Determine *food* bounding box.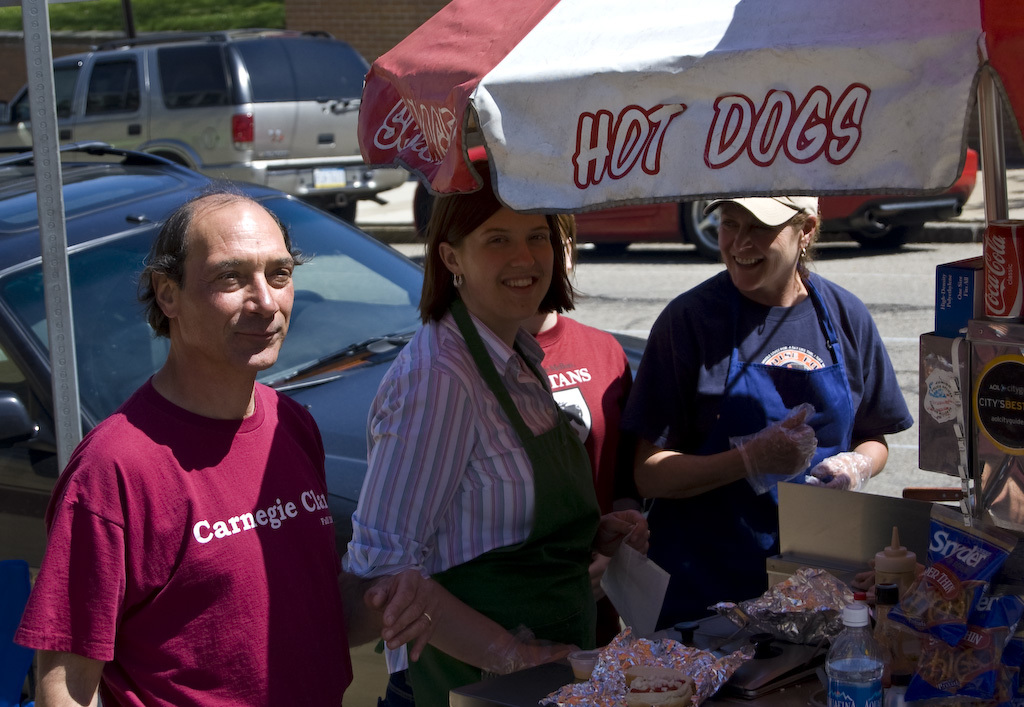
Determined: [917,646,1004,691].
